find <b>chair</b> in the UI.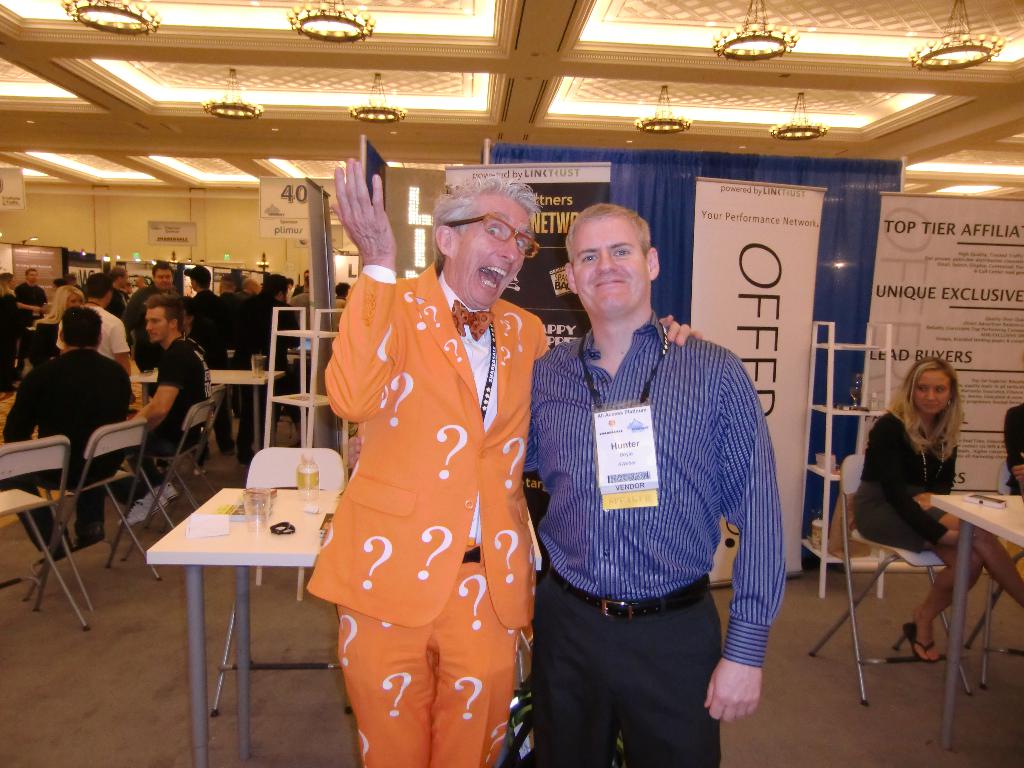
UI element at (824, 431, 993, 709).
